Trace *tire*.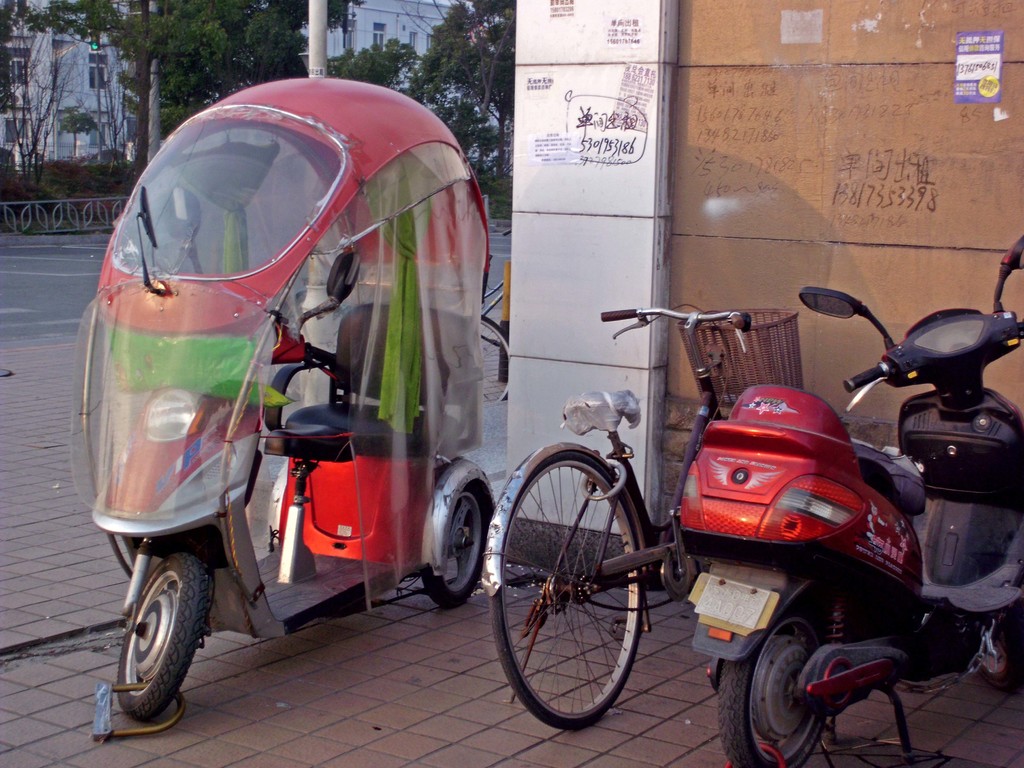
Traced to box(972, 575, 1023, 688).
